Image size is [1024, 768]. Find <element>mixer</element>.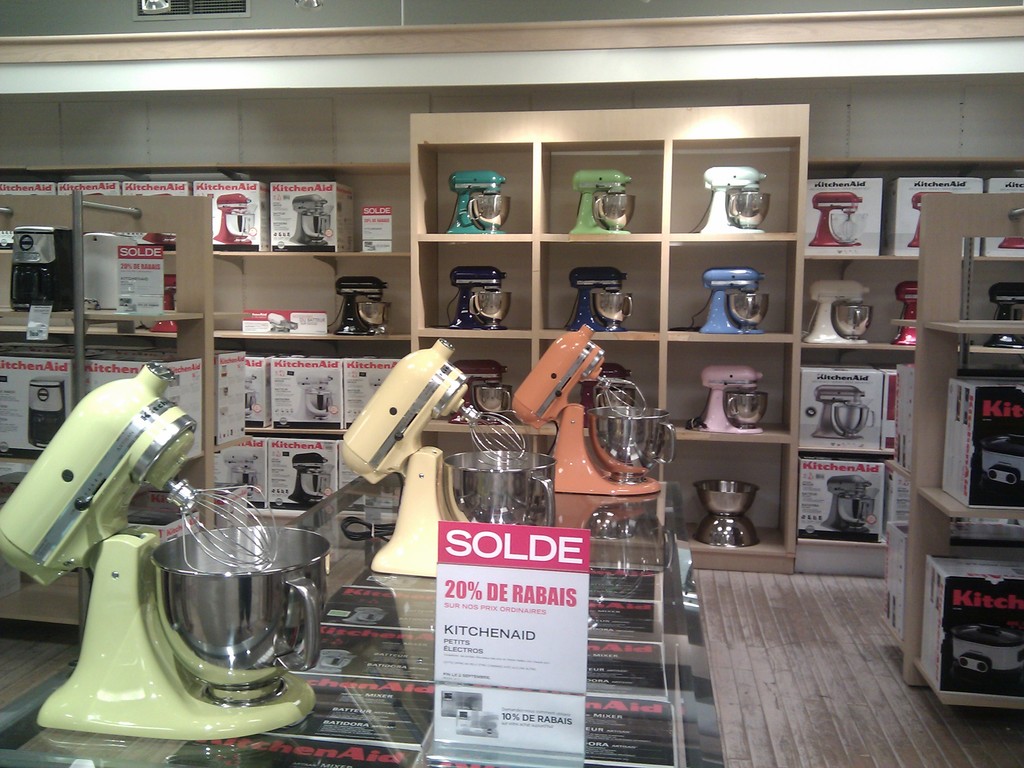
Rect(318, 273, 389, 333).
